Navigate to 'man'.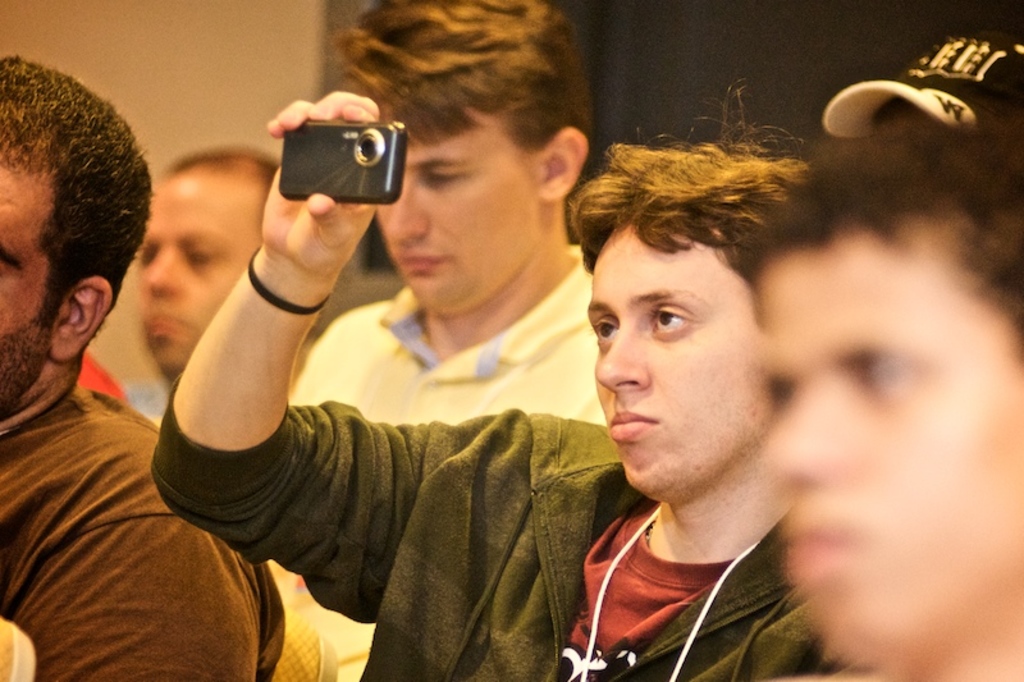
Navigation target: (x1=819, y1=27, x2=1023, y2=142).
